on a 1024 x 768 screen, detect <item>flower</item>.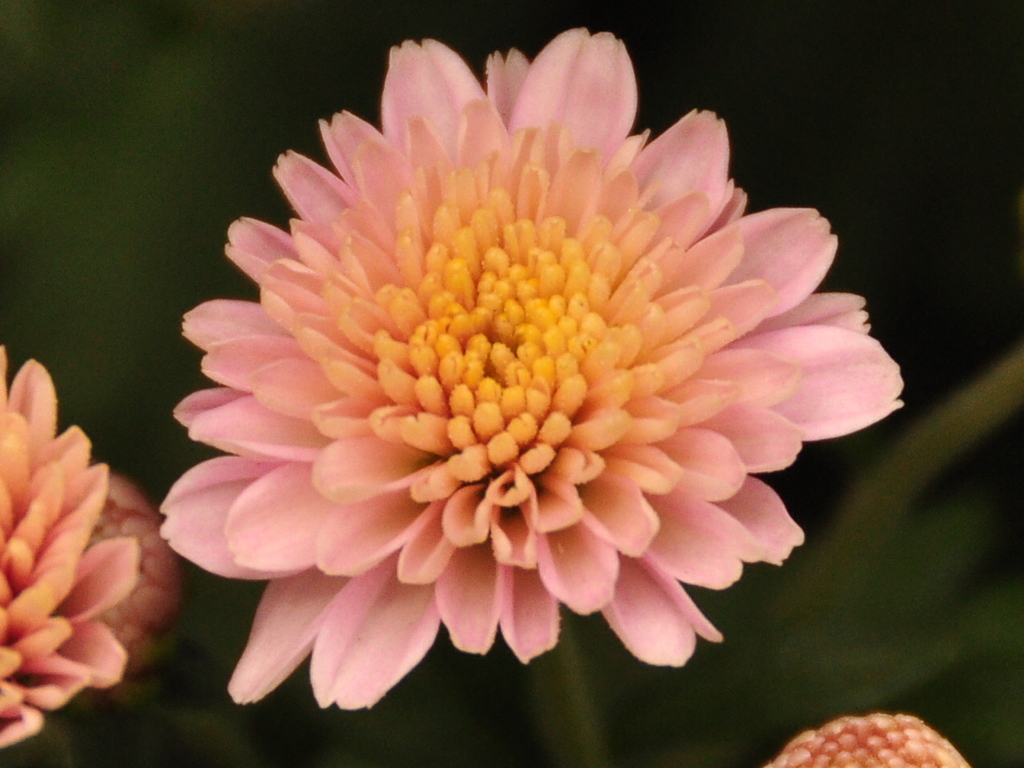
left=171, top=0, right=923, bottom=727.
